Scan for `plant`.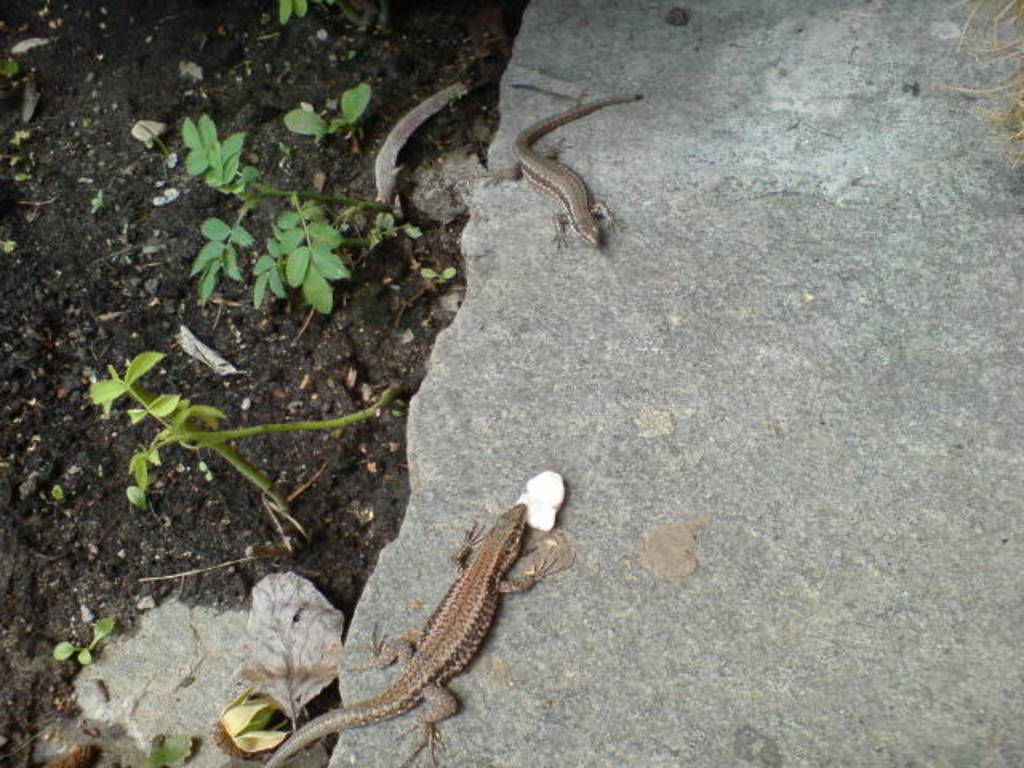
Scan result: [6, 130, 26, 154].
